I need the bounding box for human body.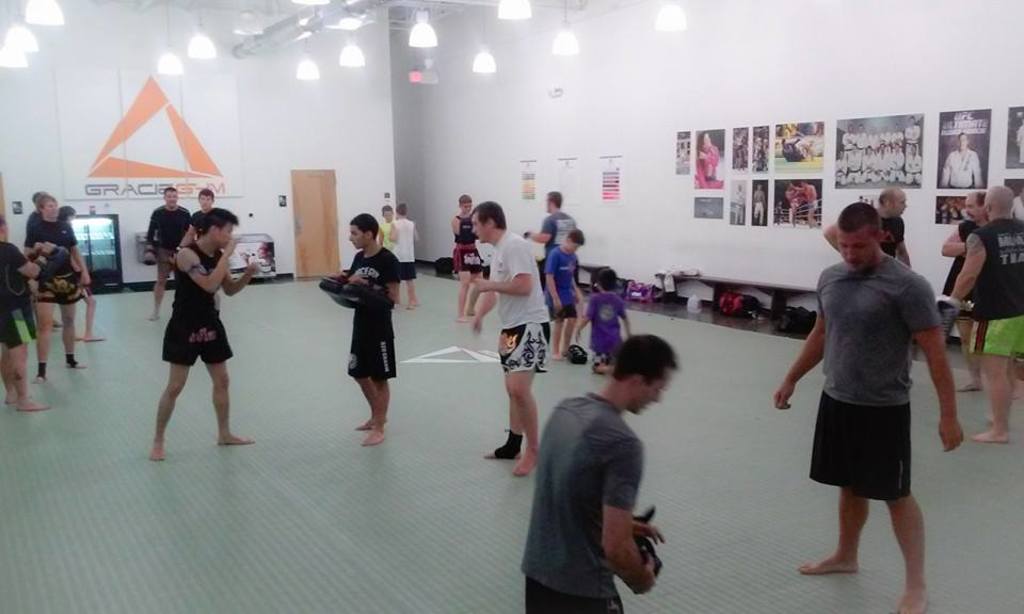
Here it is: region(144, 204, 192, 332).
